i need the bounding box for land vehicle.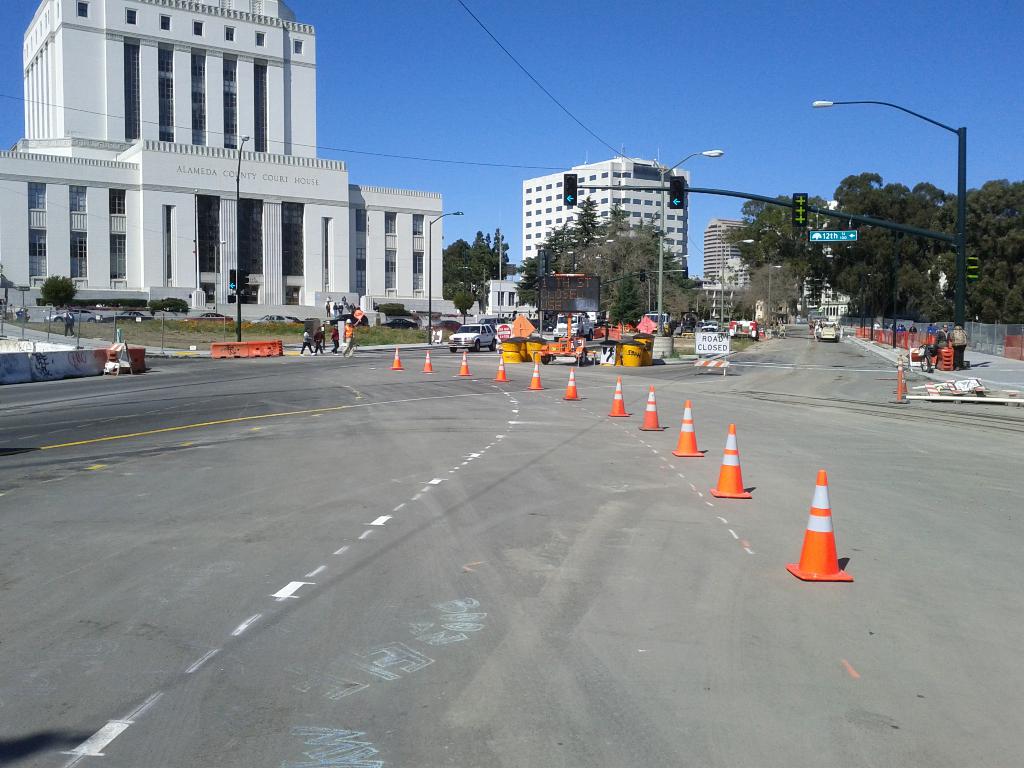
Here it is: rect(381, 318, 420, 333).
